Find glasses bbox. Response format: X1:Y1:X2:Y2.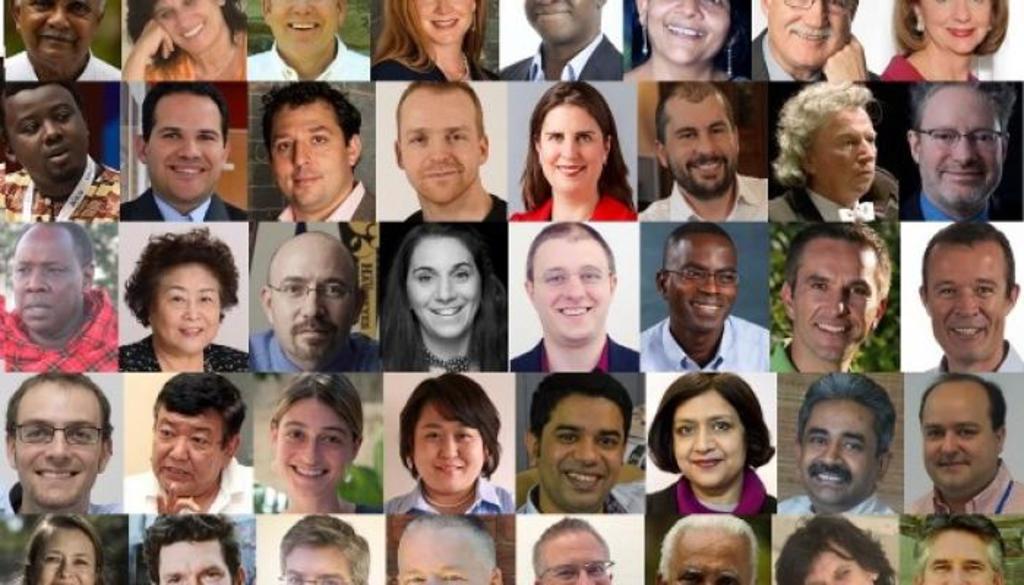
664:268:740:288.
